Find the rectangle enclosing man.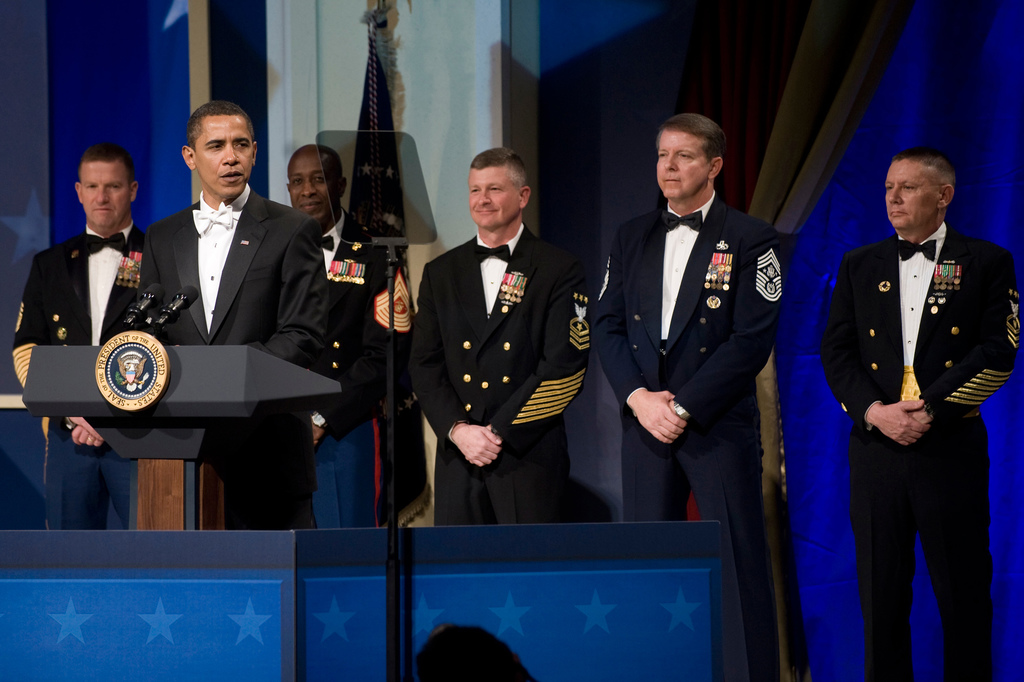
[591, 112, 787, 681].
